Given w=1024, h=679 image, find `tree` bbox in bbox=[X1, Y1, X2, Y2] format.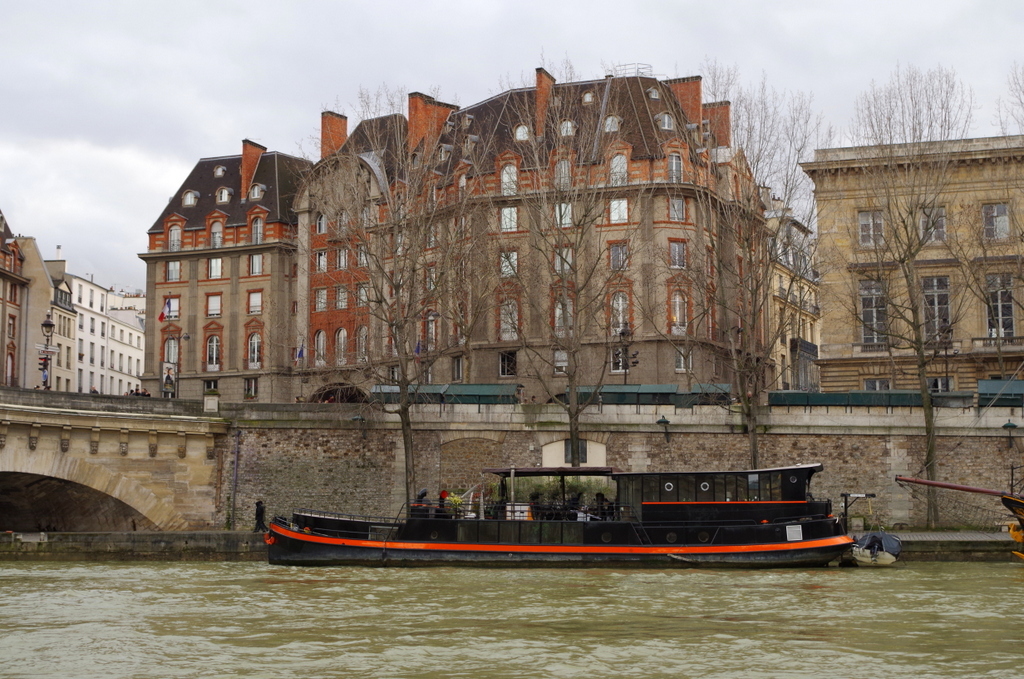
bbox=[621, 20, 828, 477].
